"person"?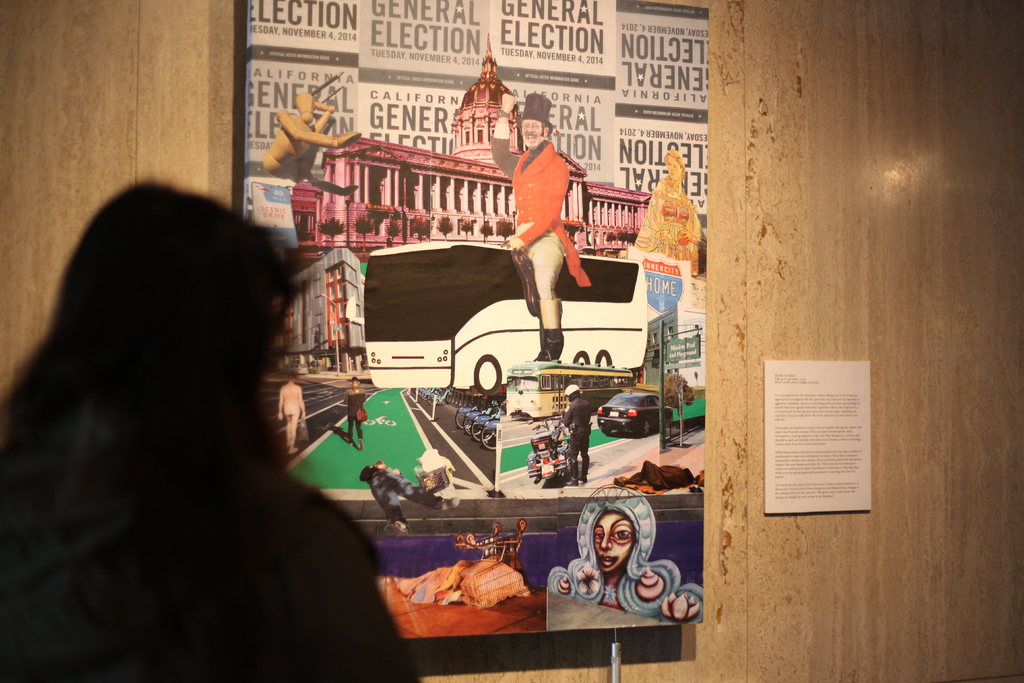
bbox(545, 498, 713, 624)
